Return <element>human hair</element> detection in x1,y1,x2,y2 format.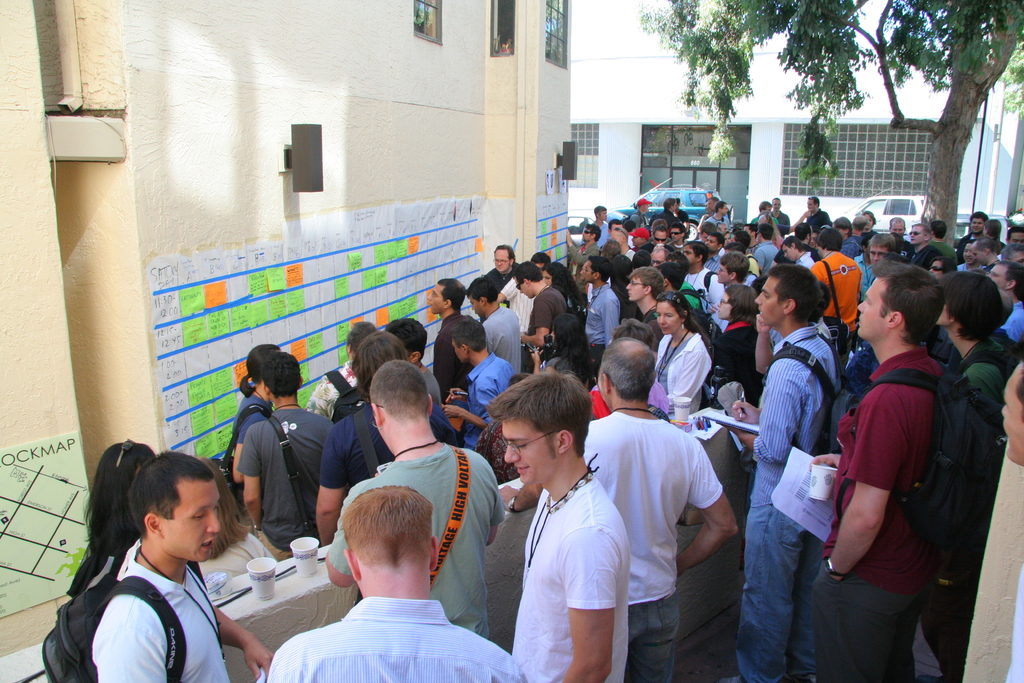
890,215,904,231.
